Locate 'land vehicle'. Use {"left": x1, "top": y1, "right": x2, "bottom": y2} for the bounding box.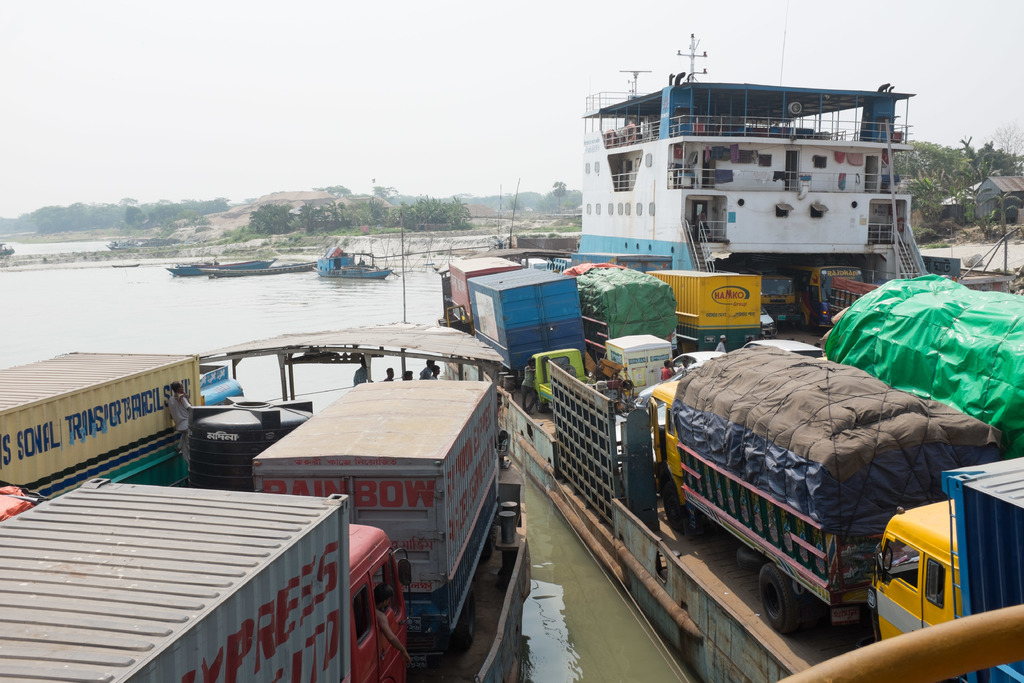
{"left": 522, "top": 254, "right": 548, "bottom": 270}.
